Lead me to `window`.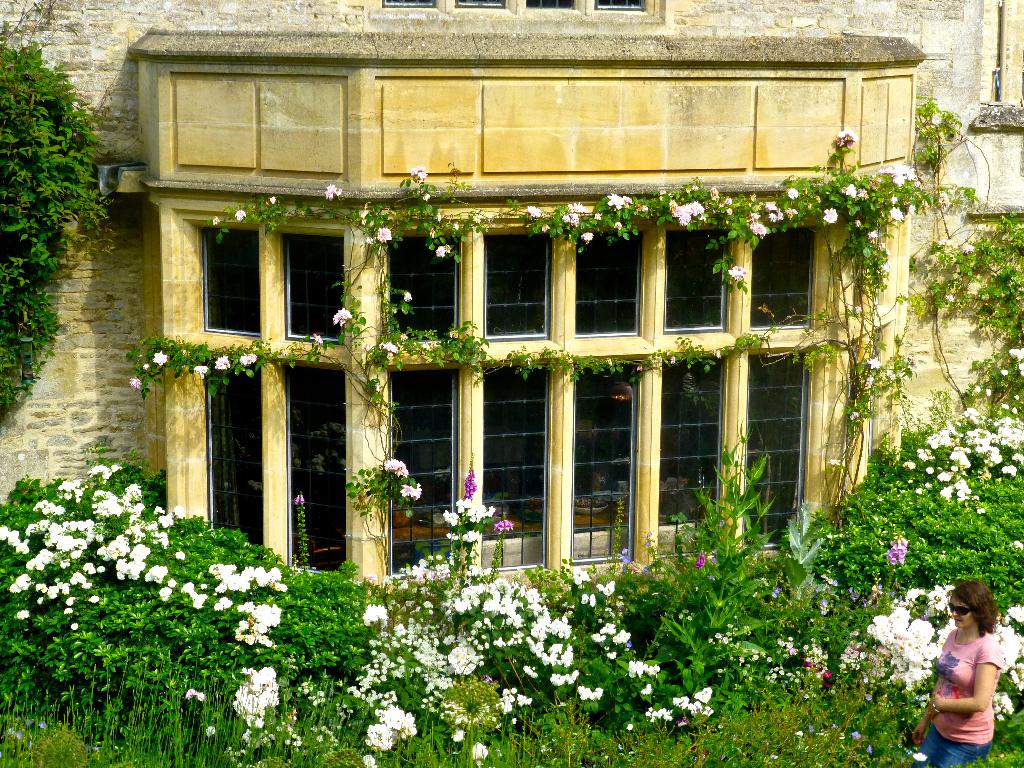
Lead to (753,226,810,329).
